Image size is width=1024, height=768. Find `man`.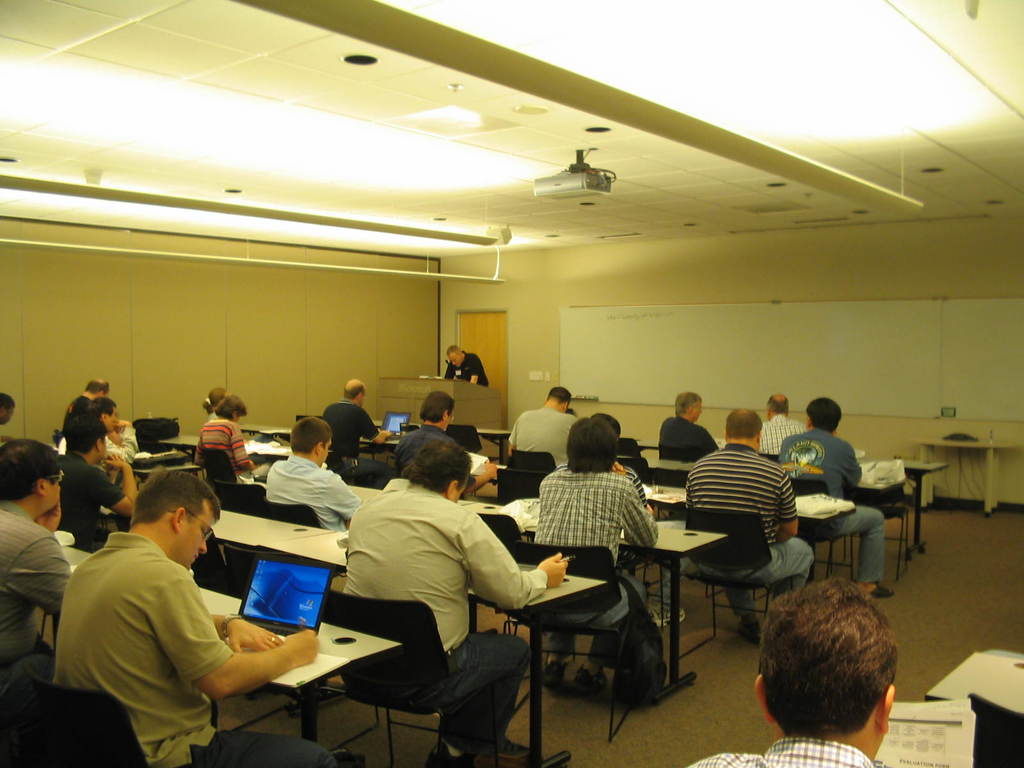
locate(396, 392, 499, 502).
